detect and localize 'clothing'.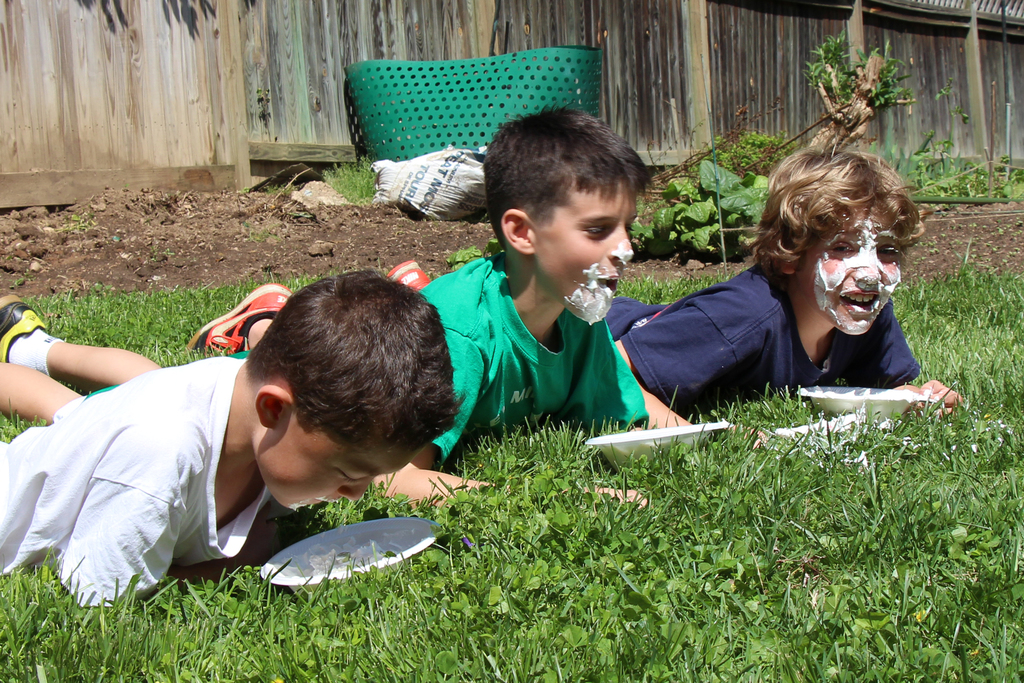
Localized at bbox=[604, 260, 917, 404].
